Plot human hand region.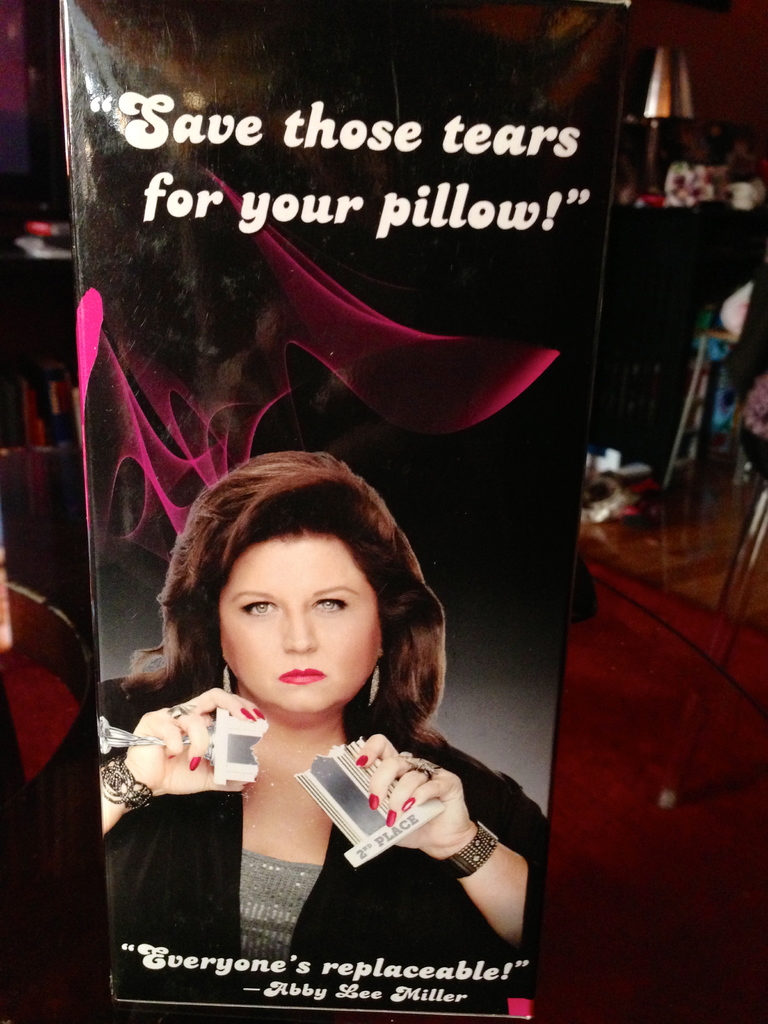
Plotted at <region>120, 685, 269, 799</region>.
